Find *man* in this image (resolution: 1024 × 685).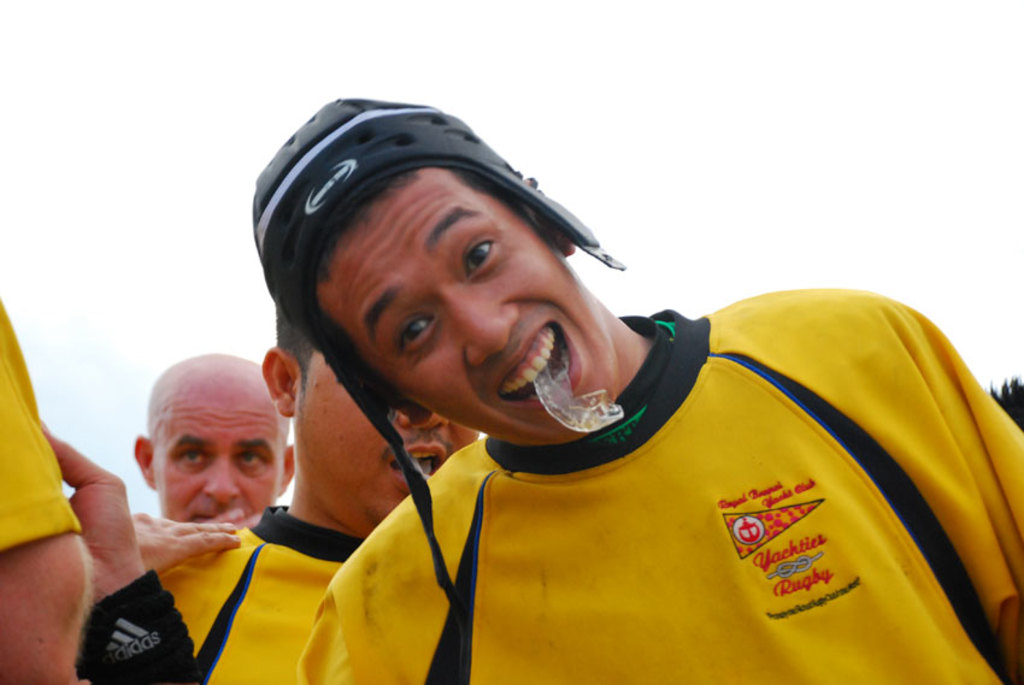
<box>16,342,386,681</box>.
